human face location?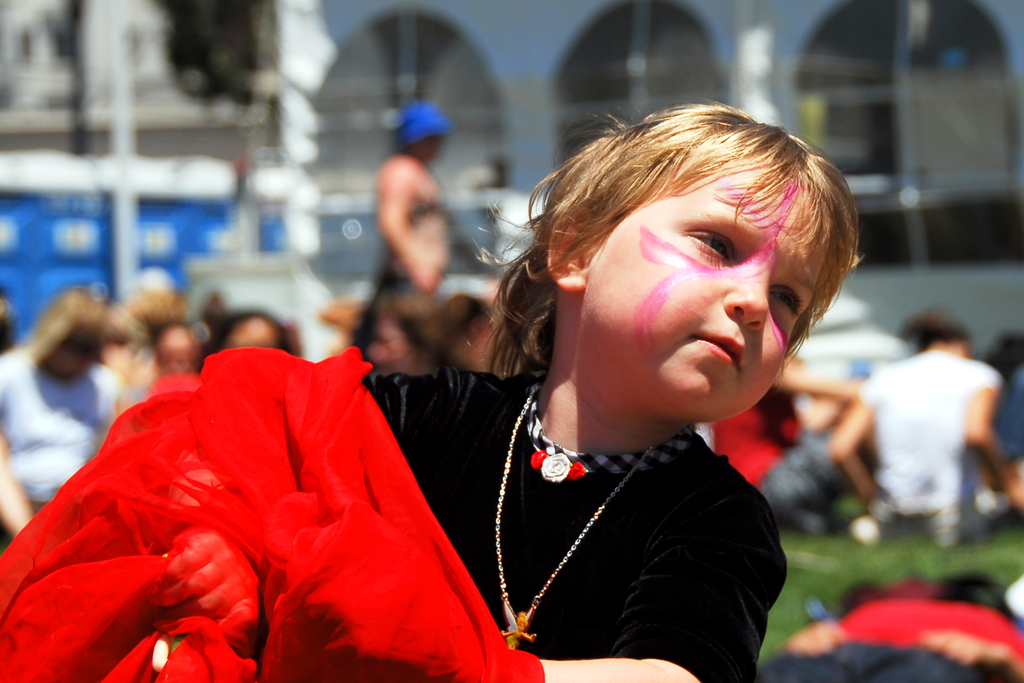
(161,335,200,373)
